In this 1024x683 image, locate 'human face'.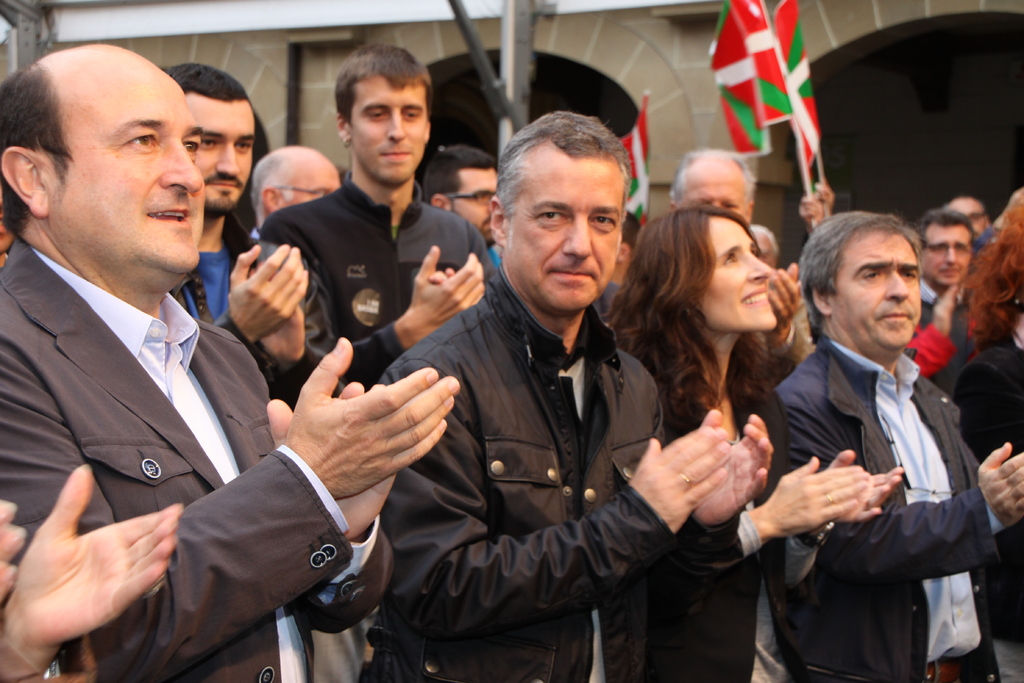
Bounding box: <region>349, 74, 430, 185</region>.
